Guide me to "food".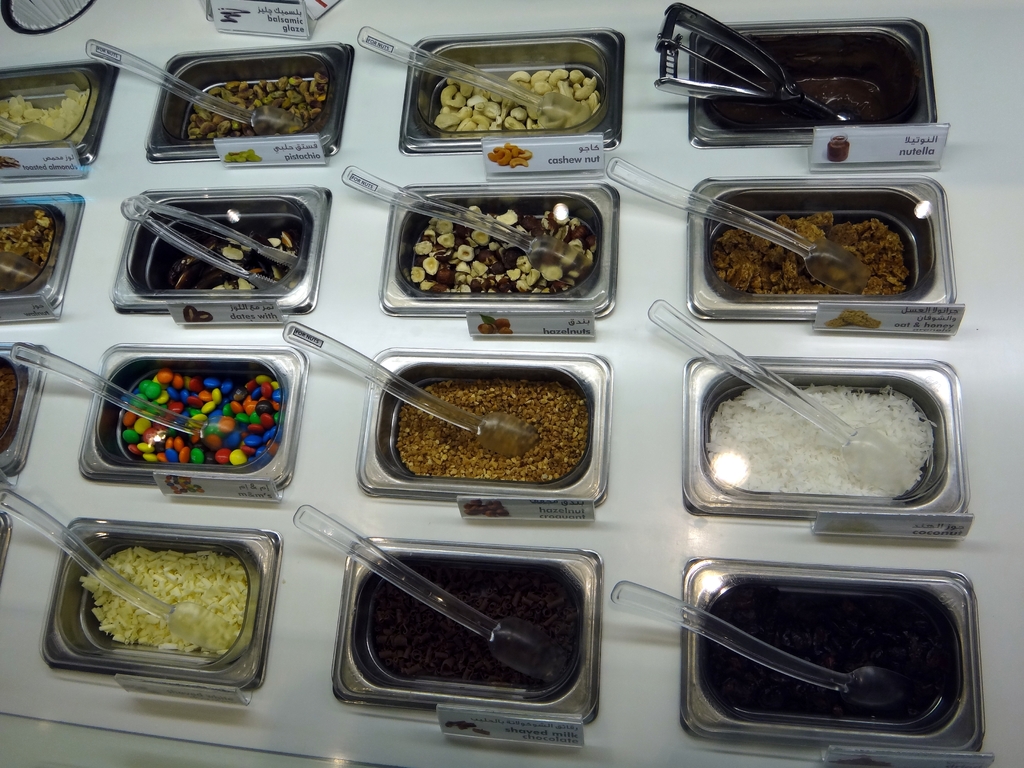
Guidance: box=[83, 548, 252, 659].
